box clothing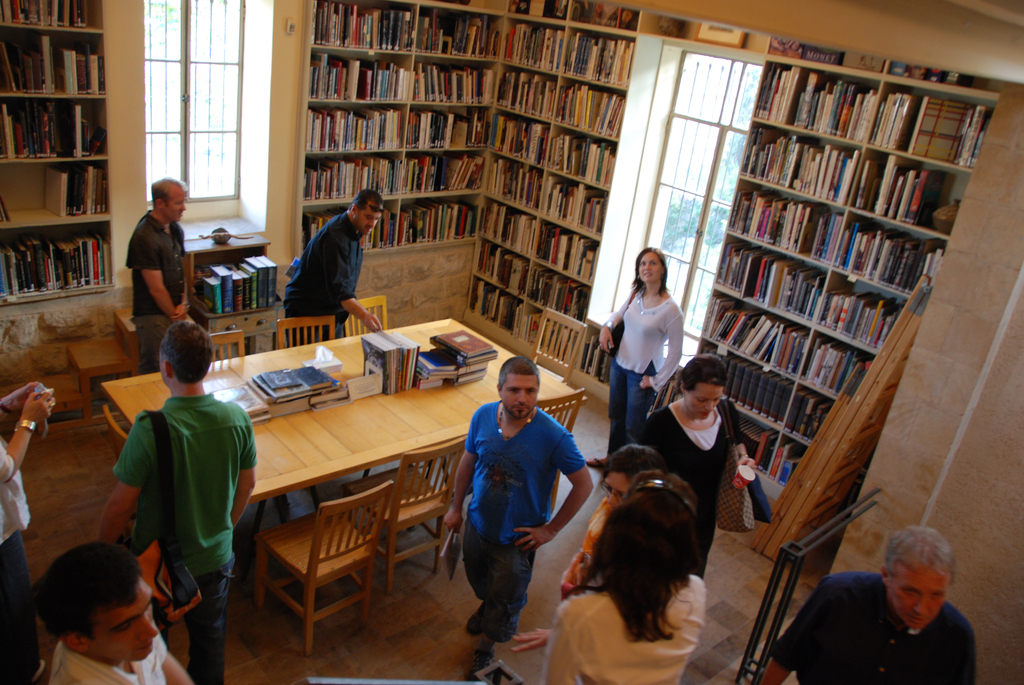
124:209:188:375
